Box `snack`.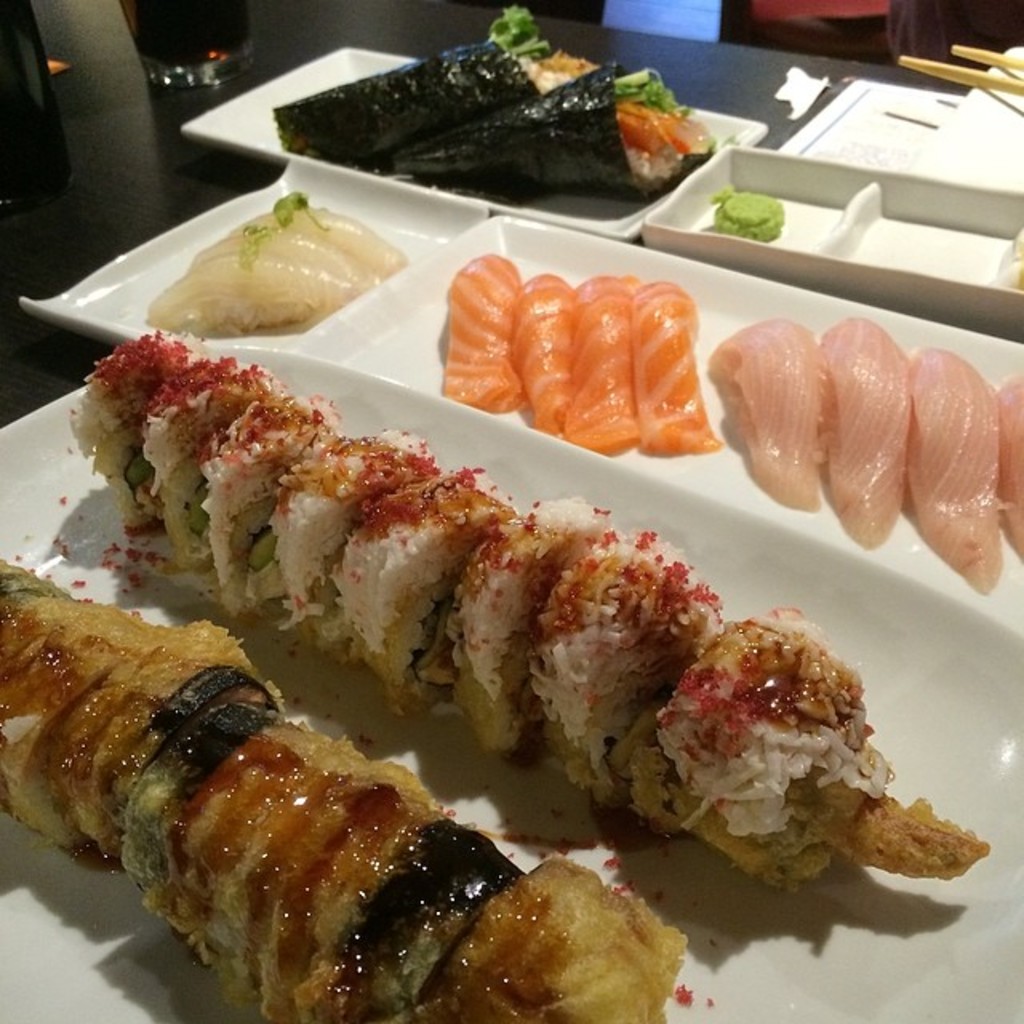
box=[430, 251, 736, 483].
